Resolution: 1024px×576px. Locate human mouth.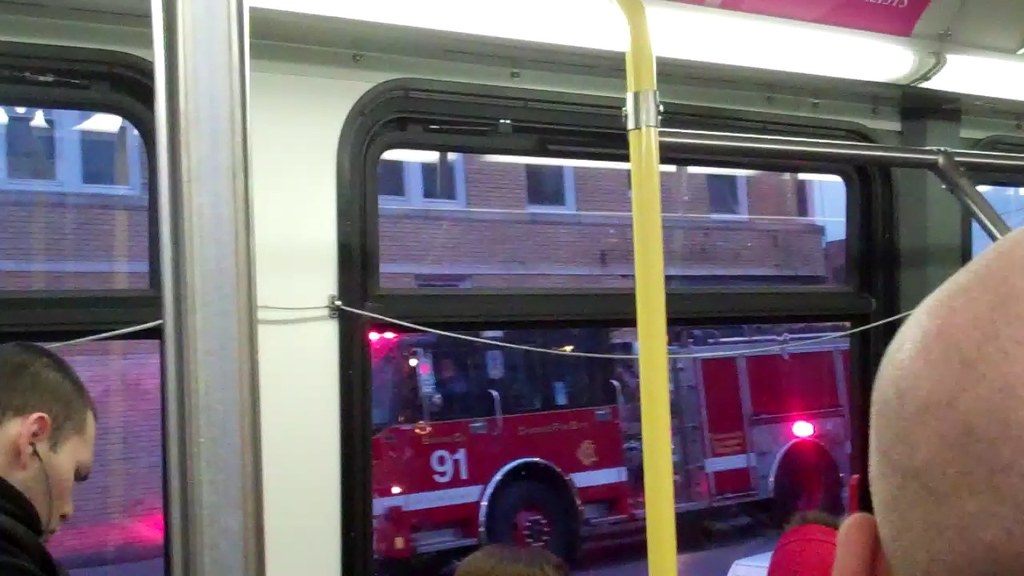
46,530,57,540.
